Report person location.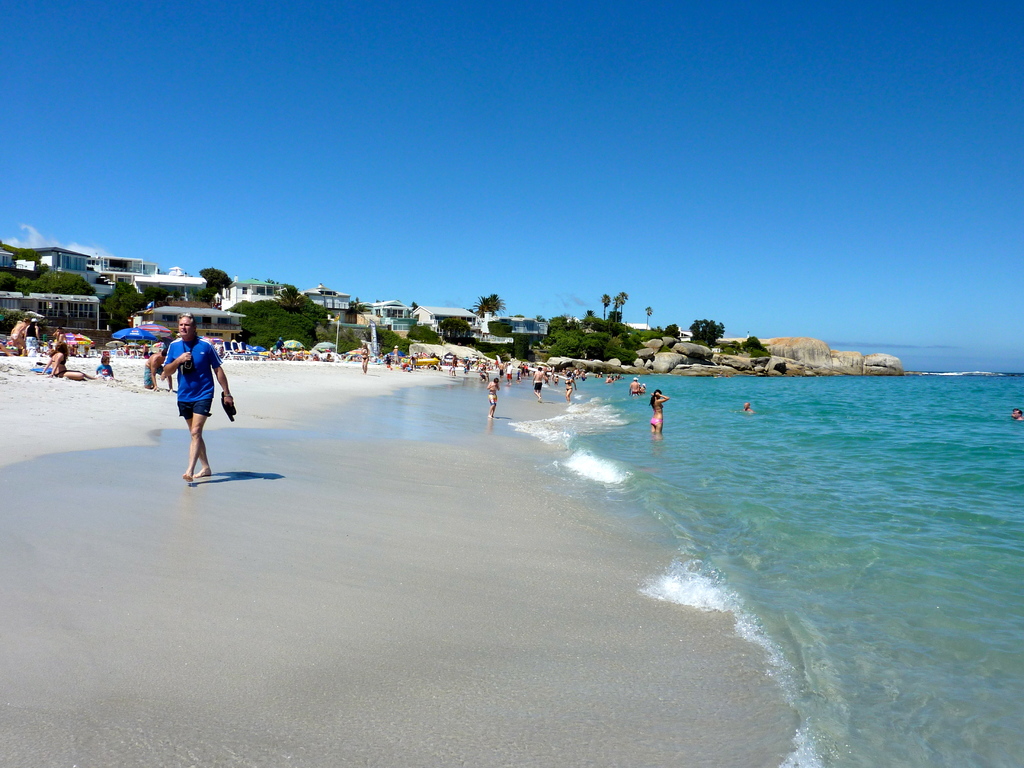
Report: [left=24, top=317, right=38, bottom=356].
